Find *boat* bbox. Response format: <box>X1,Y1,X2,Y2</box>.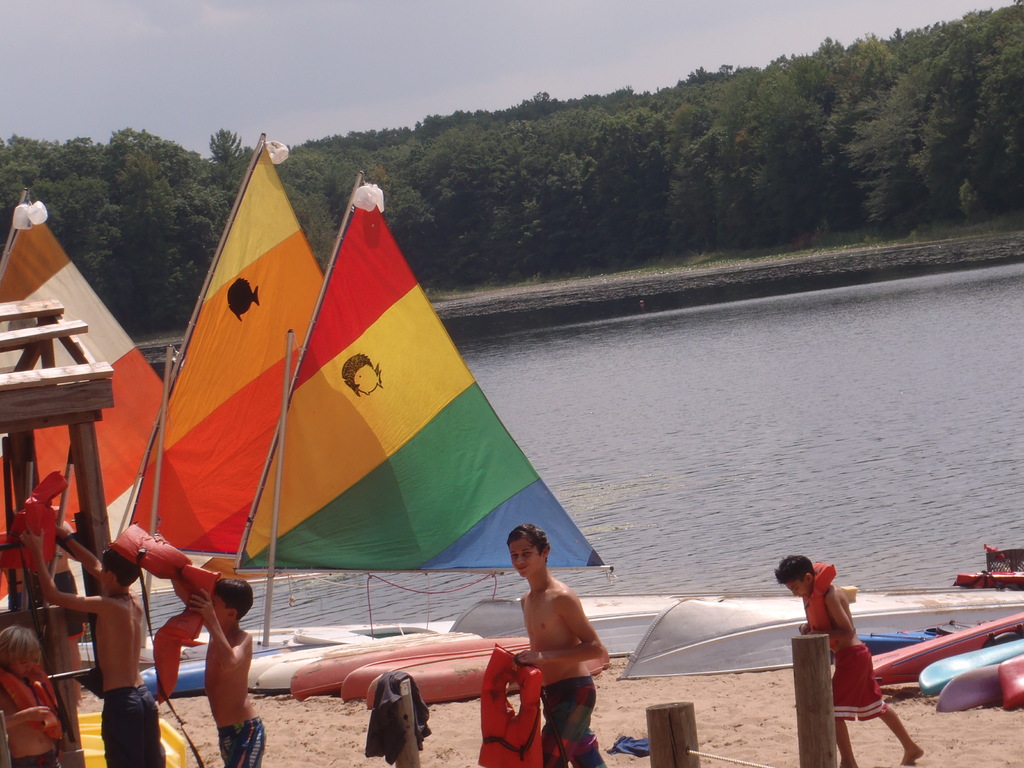
<box>934,670,1005,725</box>.
